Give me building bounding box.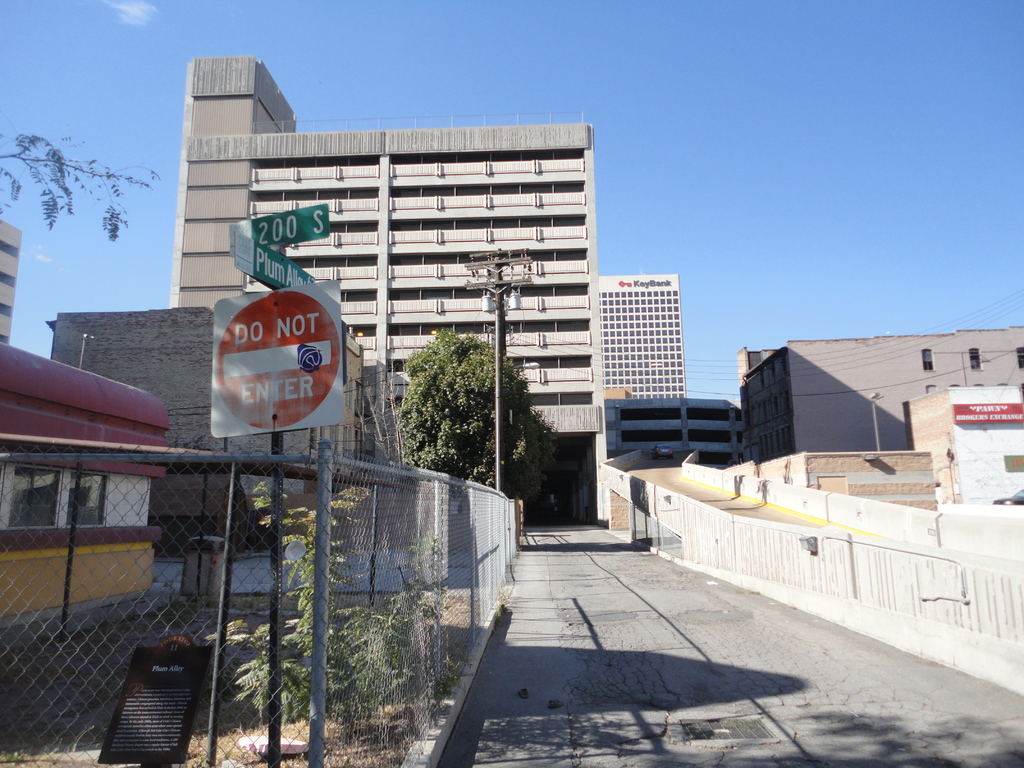
l=742, t=335, r=1023, b=463.
